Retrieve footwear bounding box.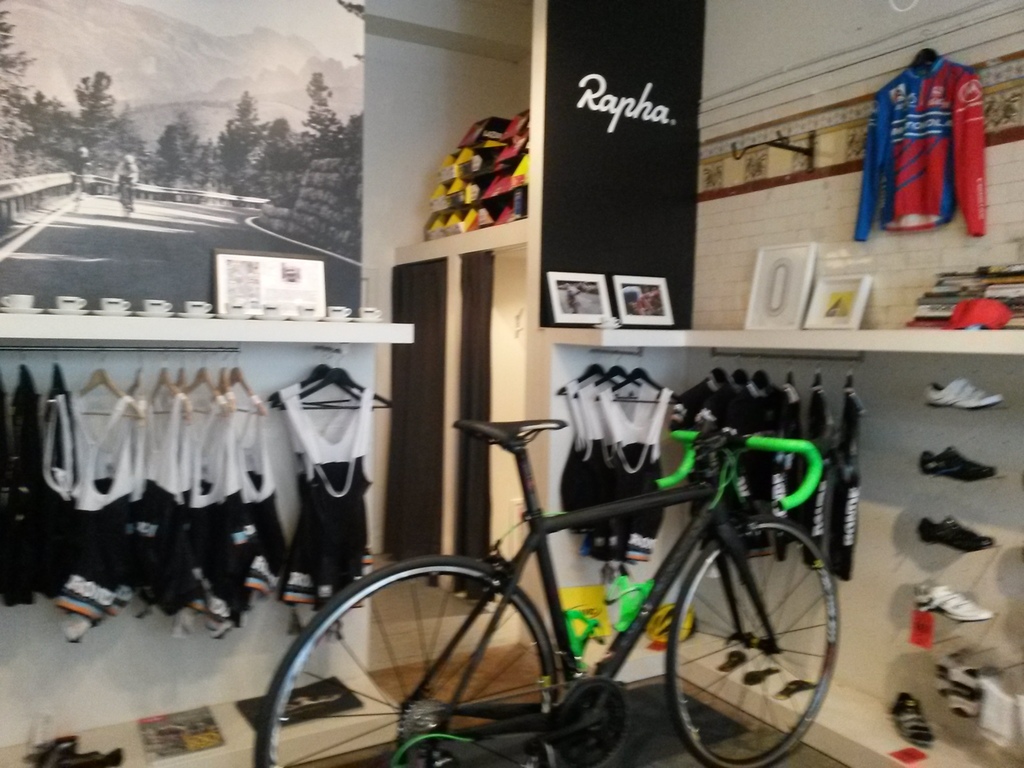
Bounding box: {"left": 926, "top": 376, "right": 1003, "bottom": 407}.
